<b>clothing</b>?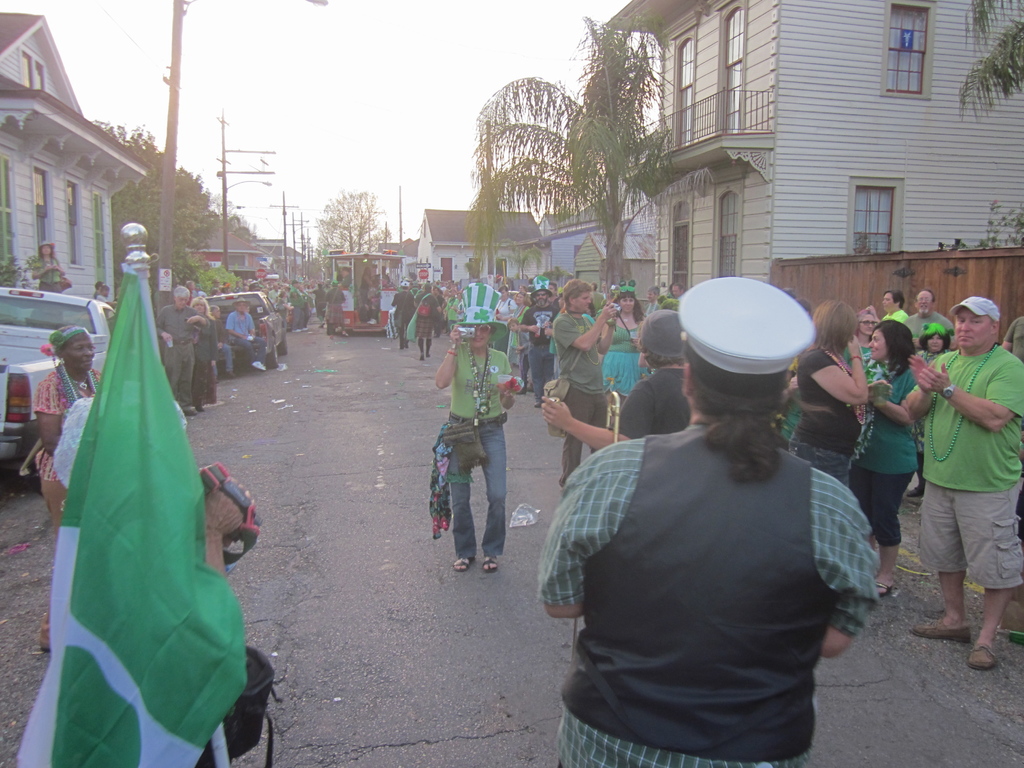
(604,369,695,437)
